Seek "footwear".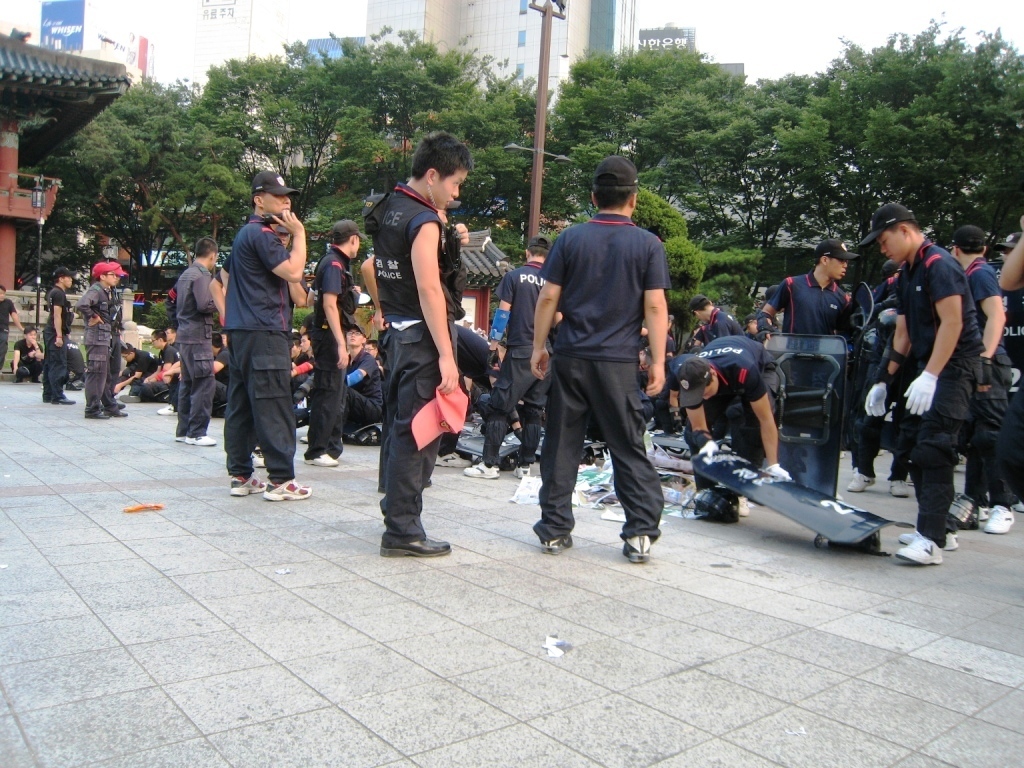
<box>173,435,187,443</box>.
